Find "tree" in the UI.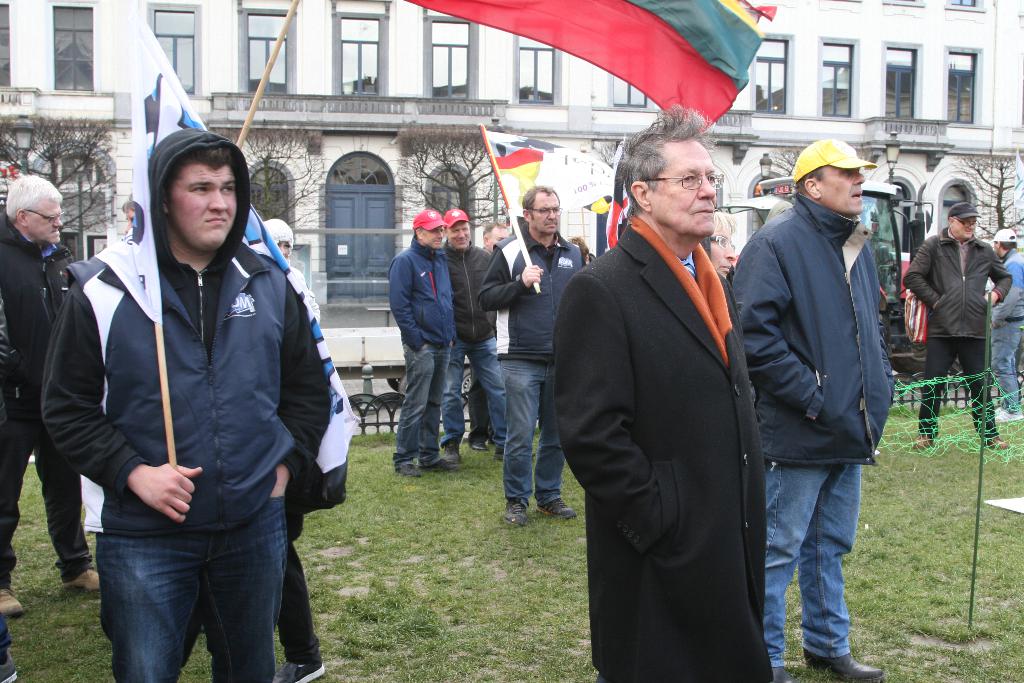
UI element at BBox(747, 133, 833, 201).
